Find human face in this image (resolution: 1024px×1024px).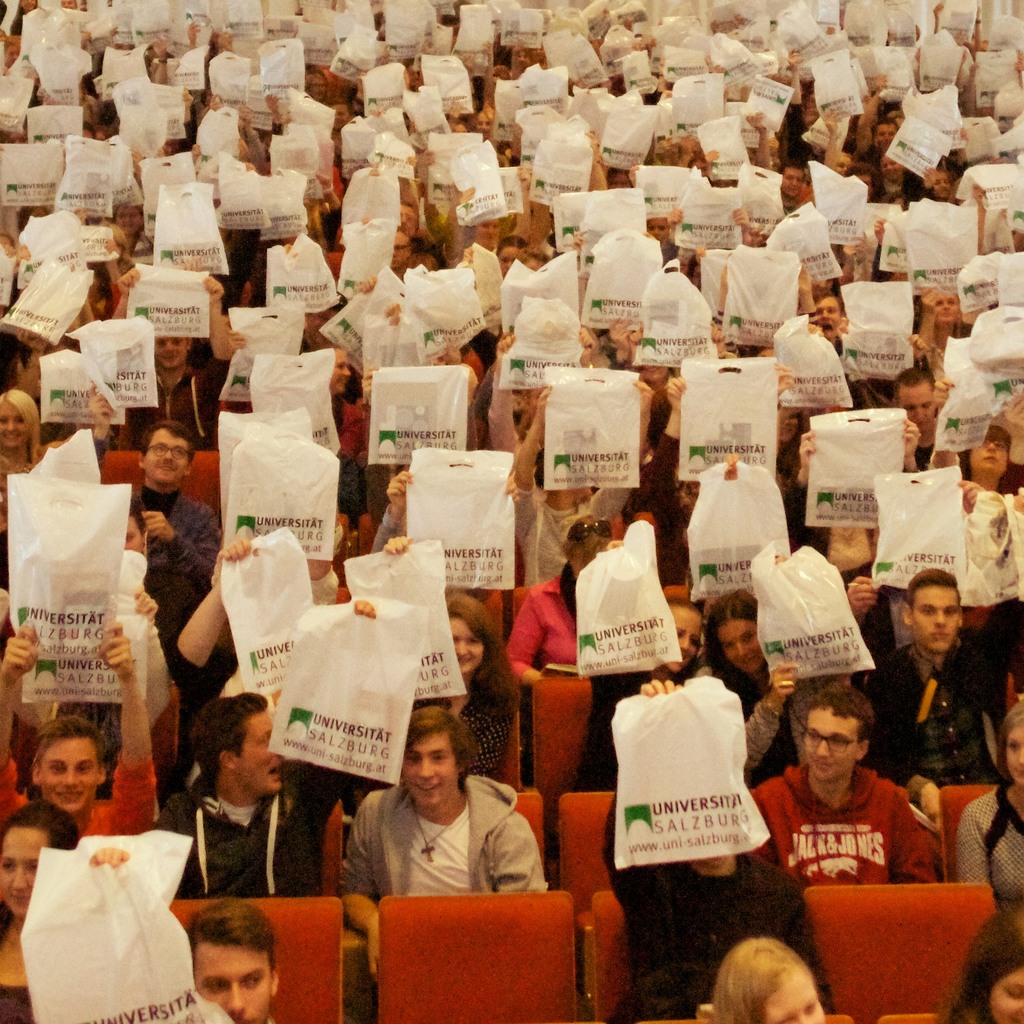
BBox(0, 399, 28, 446).
